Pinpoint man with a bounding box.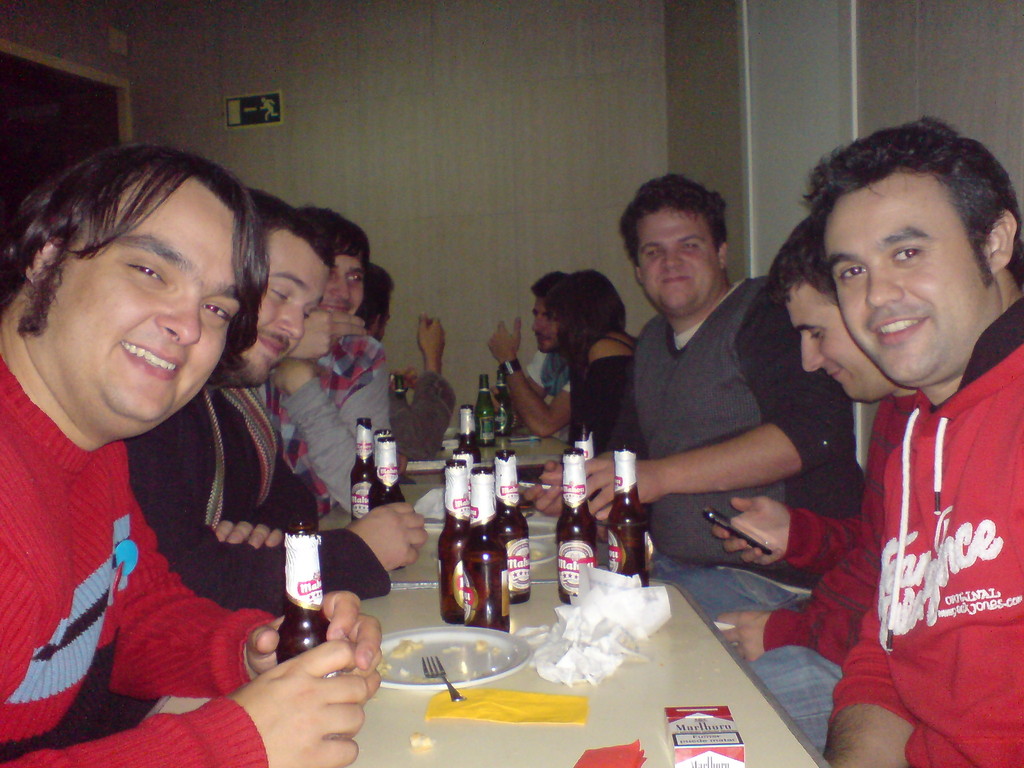
Rect(485, 273, 575, 444).
